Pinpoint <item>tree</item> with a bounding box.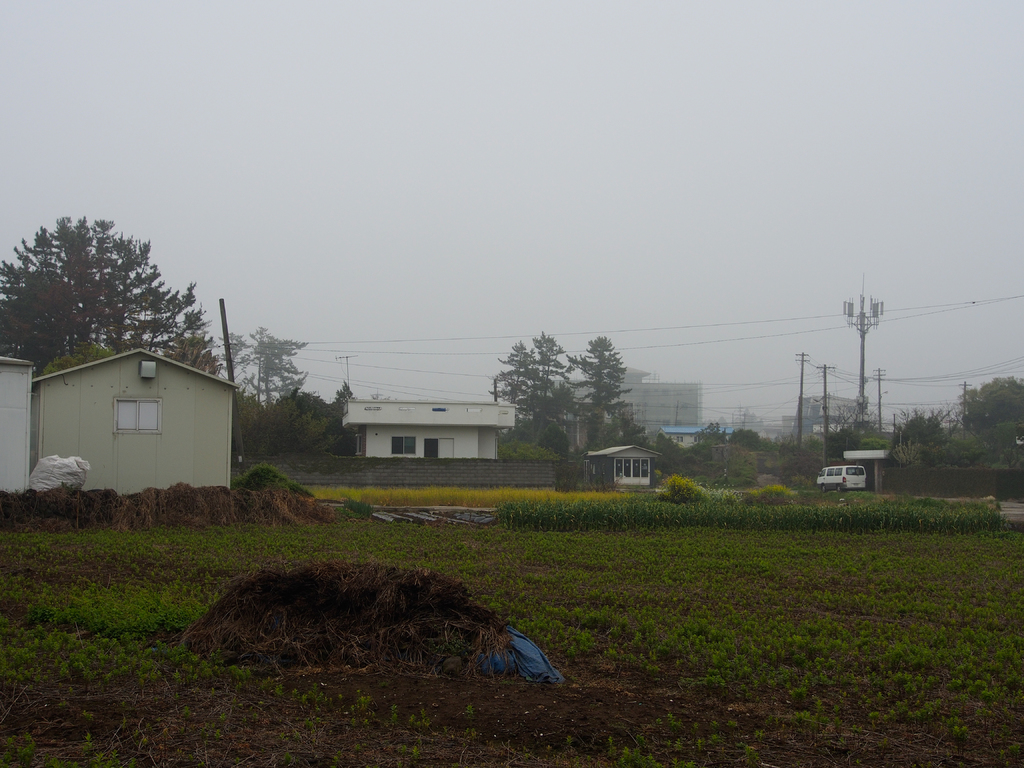
16, 212, 204, 376.
